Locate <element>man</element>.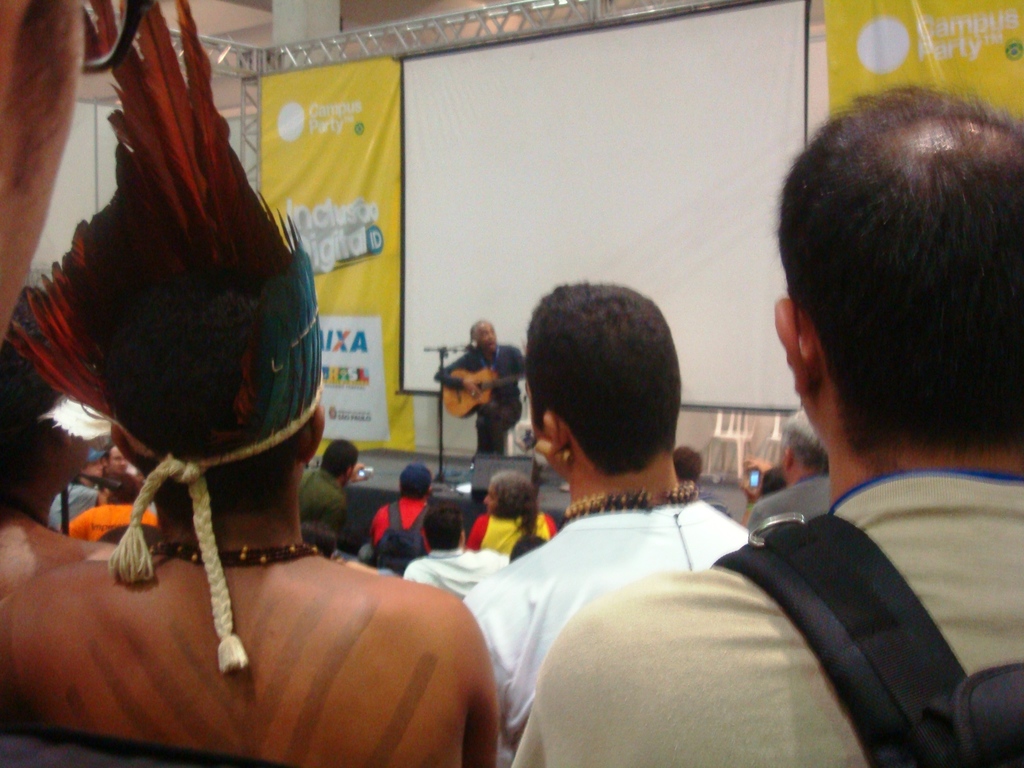
Bounding box: 465 280 749 767.
